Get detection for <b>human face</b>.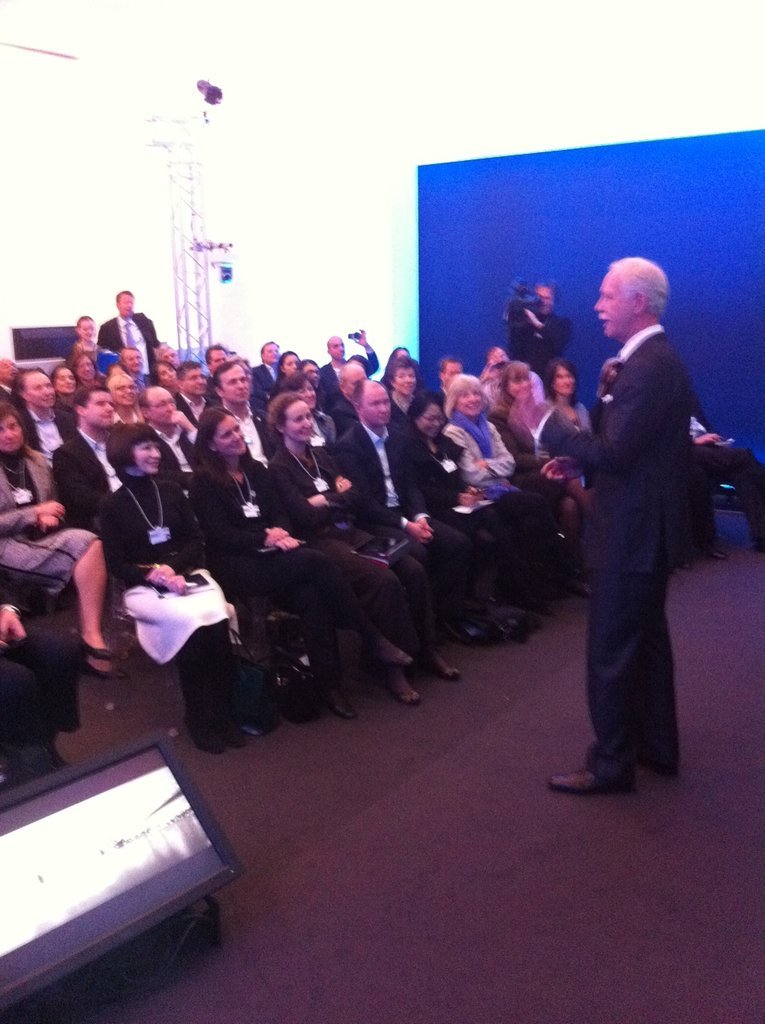
Detection: [0, 416, 24, 457].
